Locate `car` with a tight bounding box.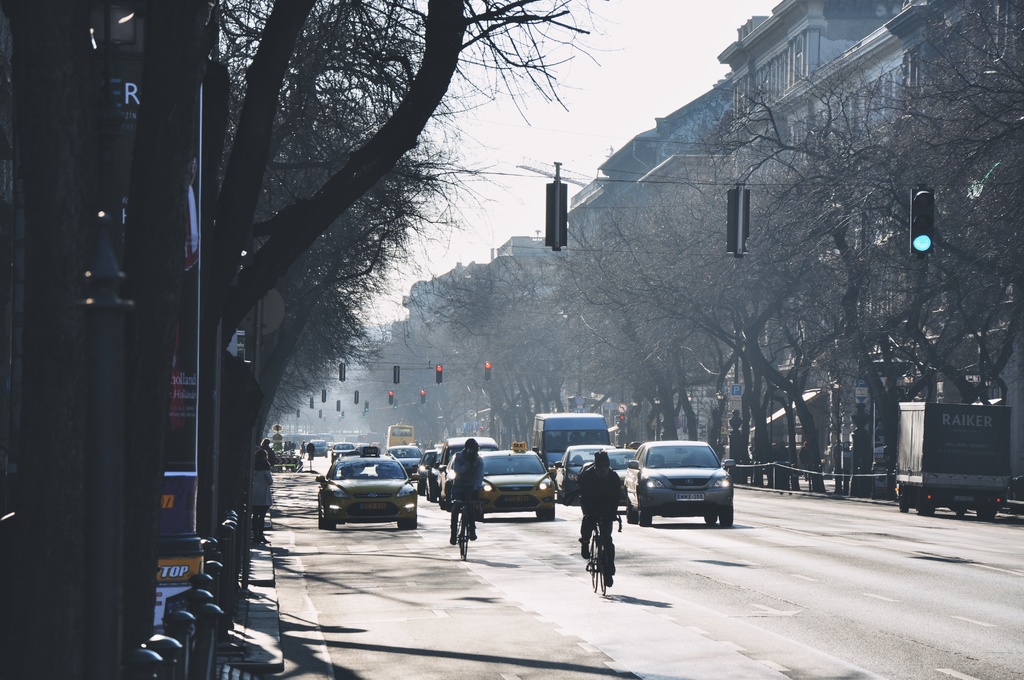
<box>426,447,444,501</box>.
